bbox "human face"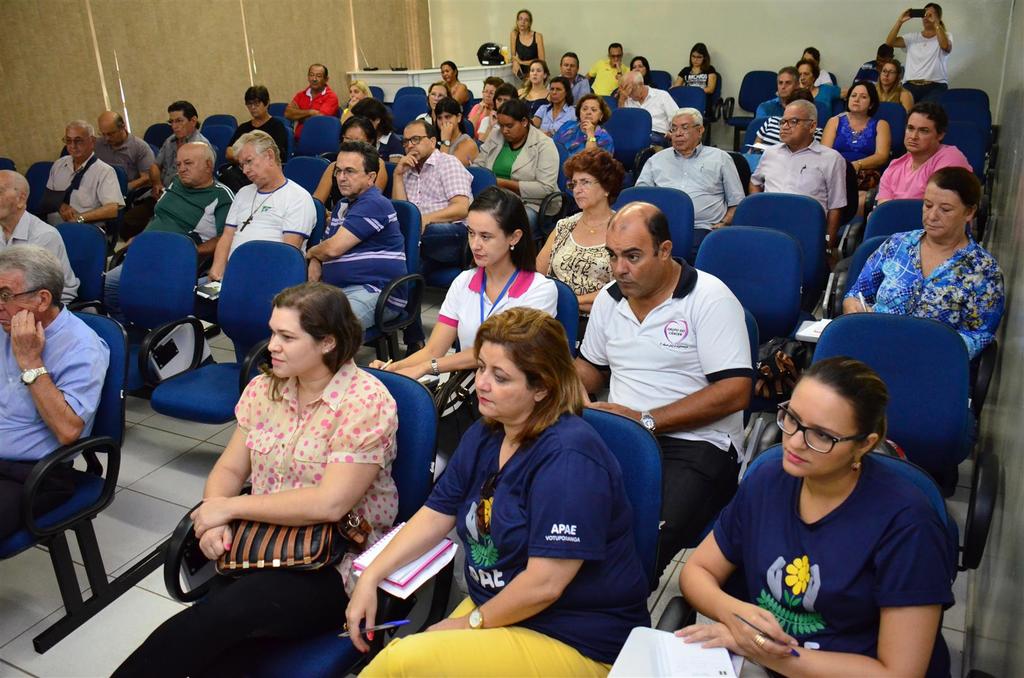
box=[345, 125, 374, 146]
